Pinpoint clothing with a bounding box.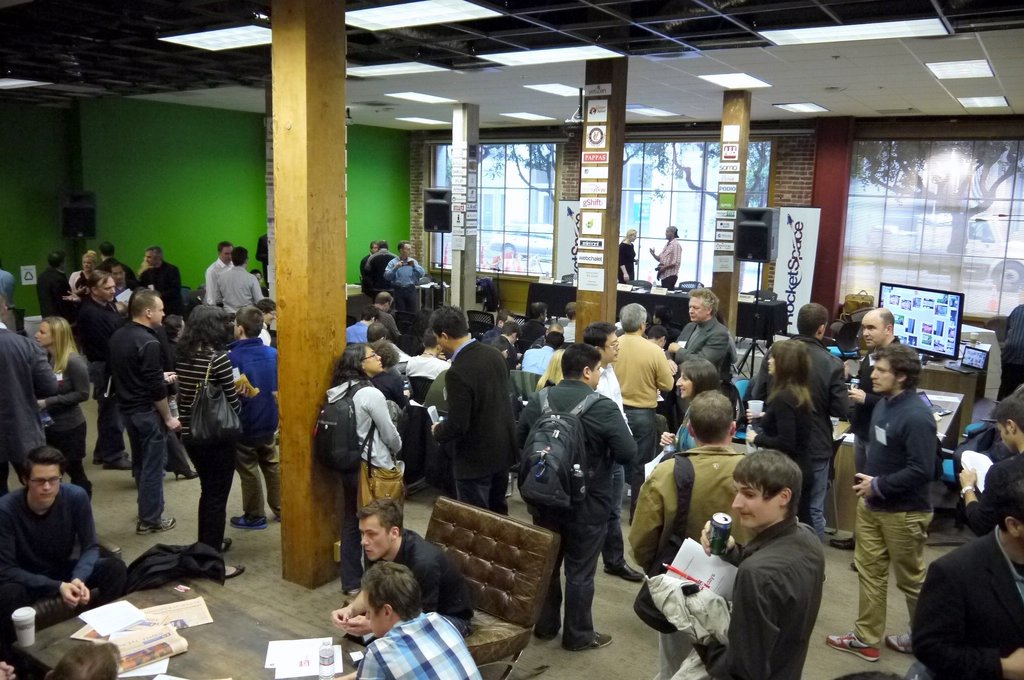
detection(67, 270, 87, 293).
